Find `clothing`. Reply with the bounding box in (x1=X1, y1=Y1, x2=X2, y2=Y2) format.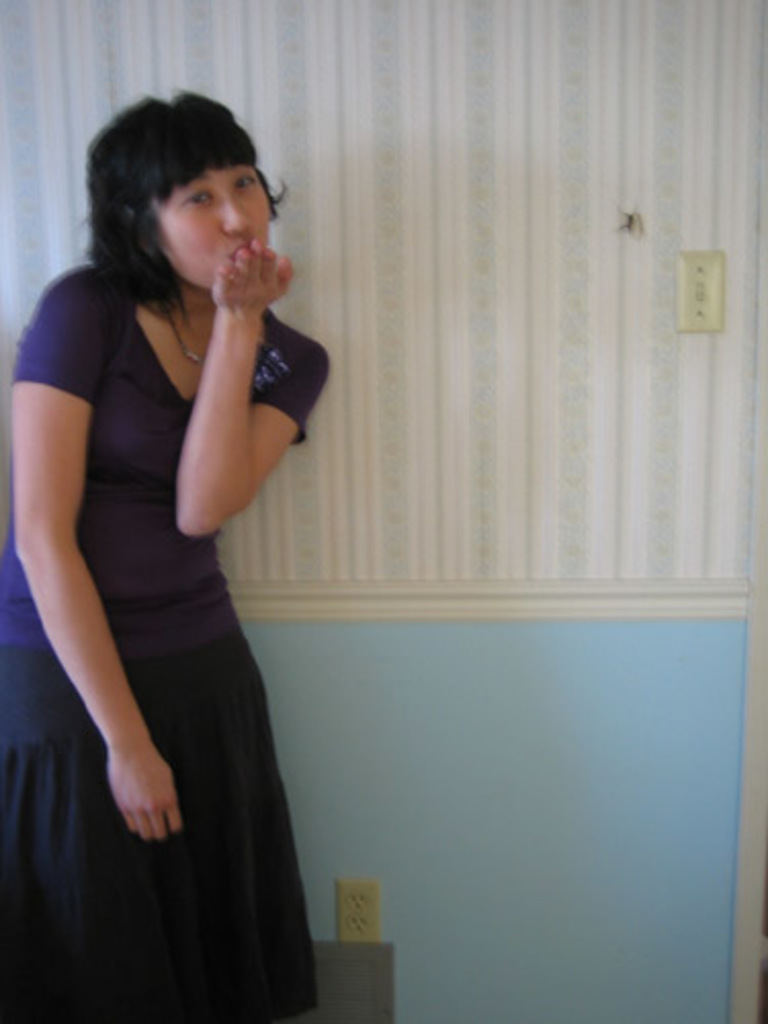
(x1=35, y1=211, x2=315, y2=950).
